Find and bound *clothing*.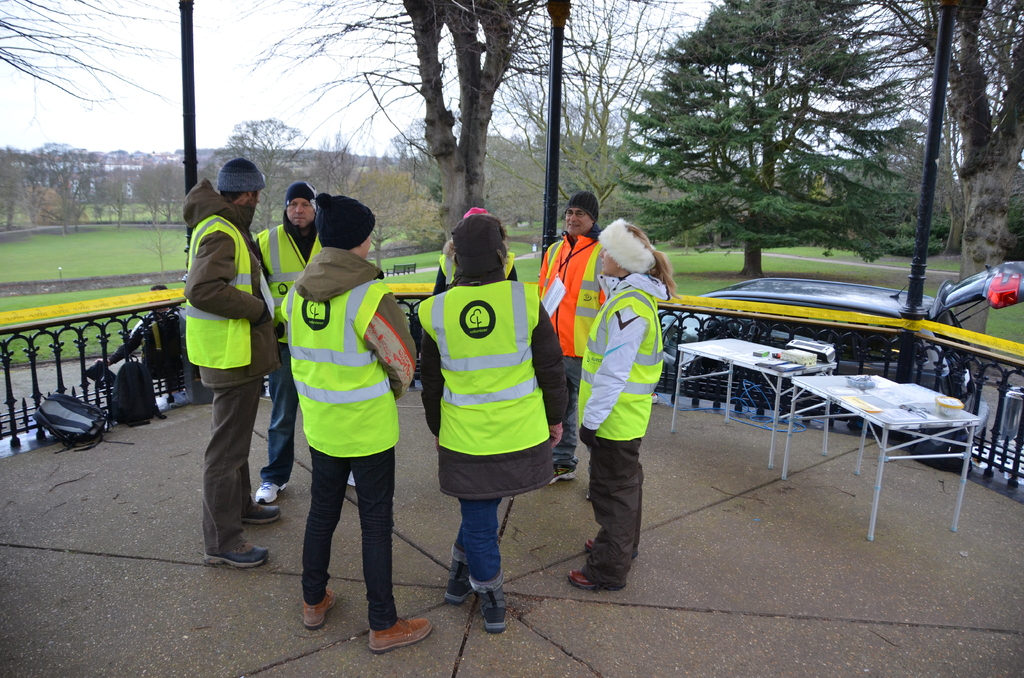
Bound: (185, 181, 276, 553).
